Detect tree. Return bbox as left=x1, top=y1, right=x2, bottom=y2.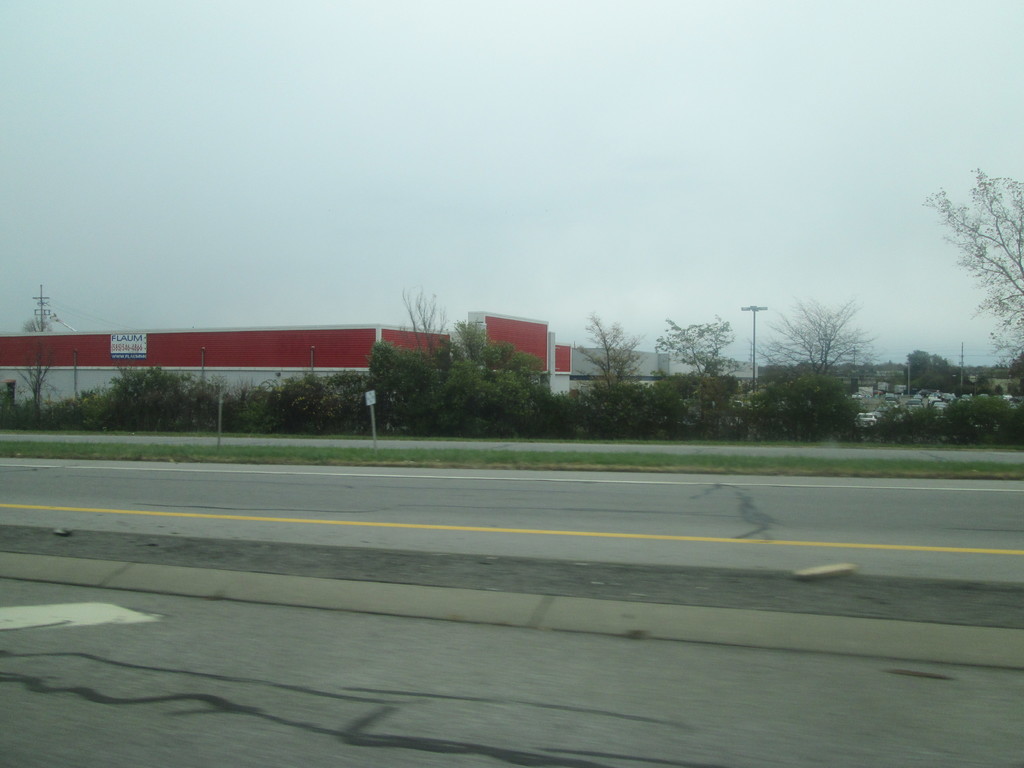
left=397, top=283, right=473, bottom=376.
